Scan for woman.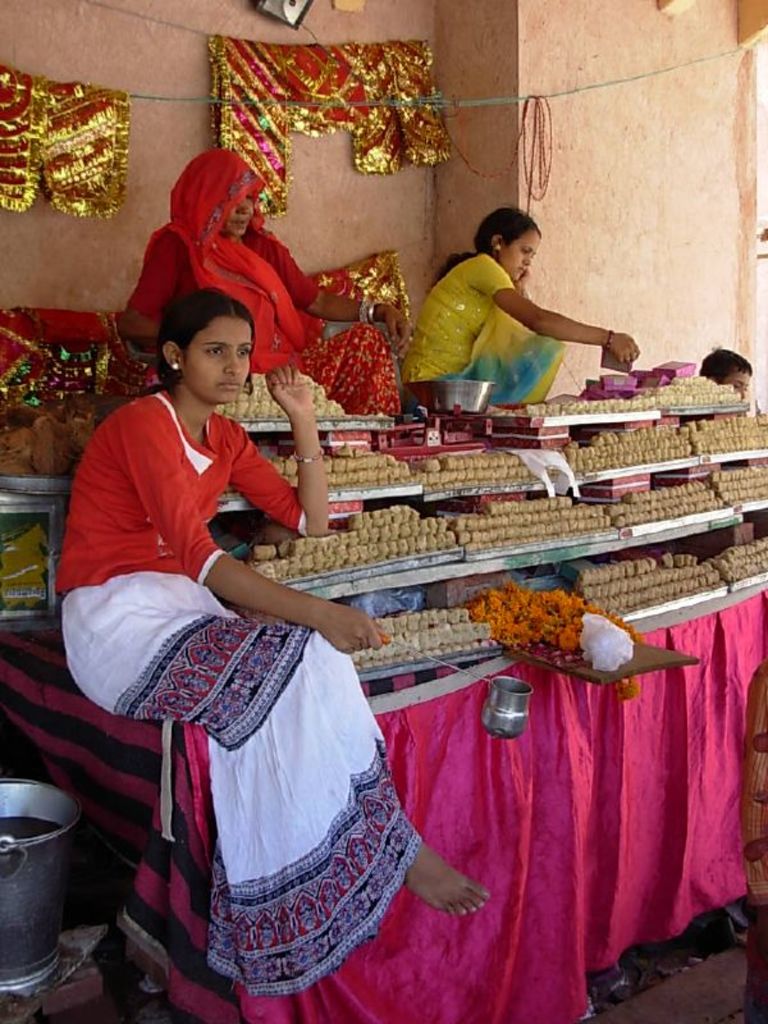
Scan result: region(129, 152, 416, 438).
